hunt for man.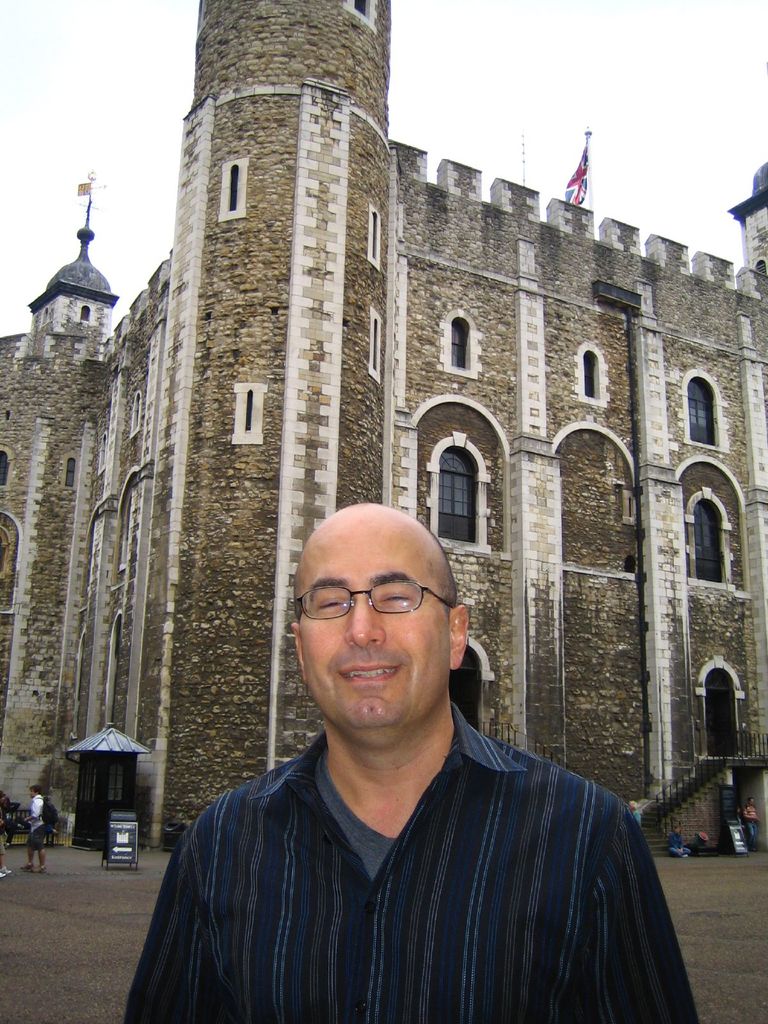
Hunted down at (665,821,689,858).
